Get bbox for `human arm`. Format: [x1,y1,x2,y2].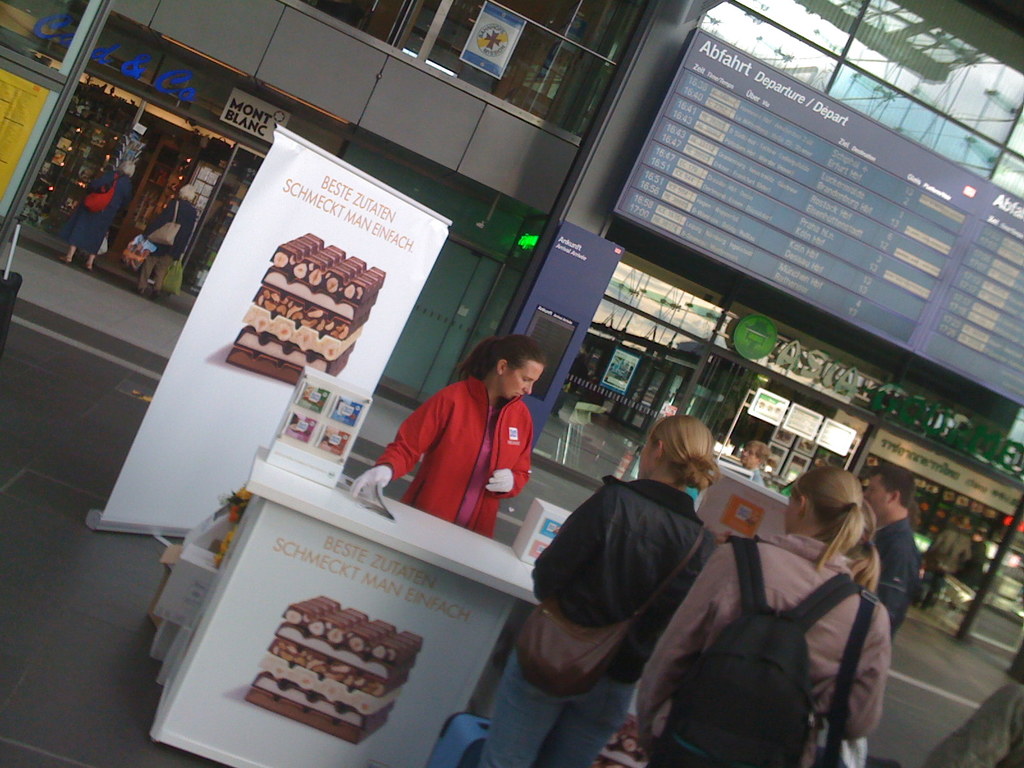
[529,488,619,599].
